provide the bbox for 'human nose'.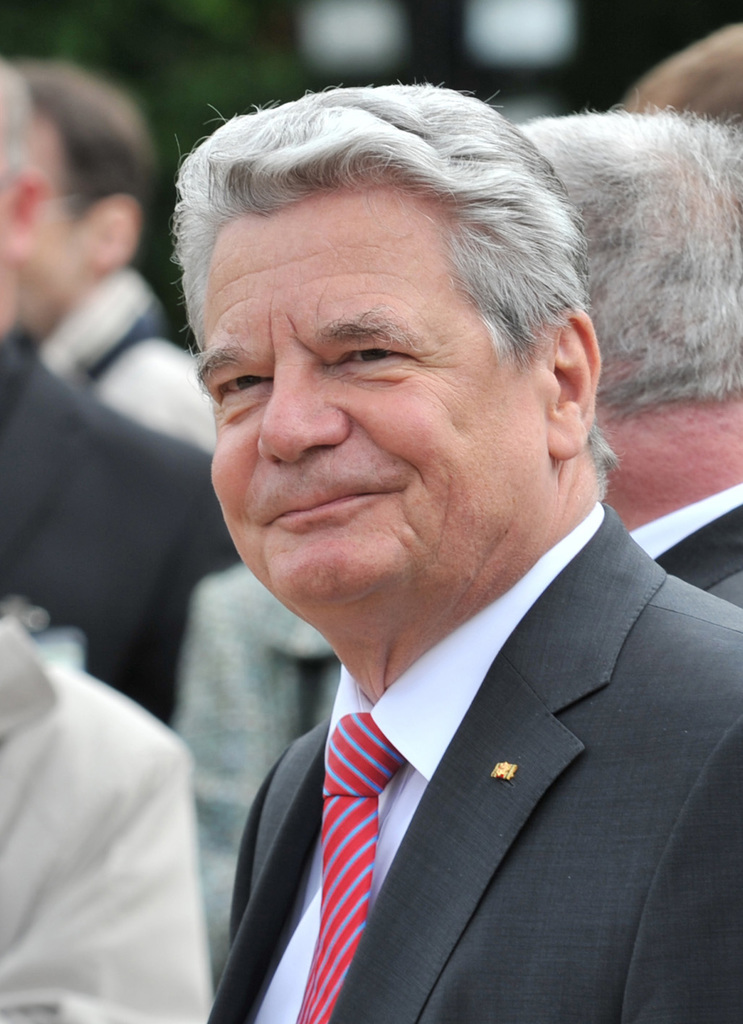
257, 354, 348, 462.
